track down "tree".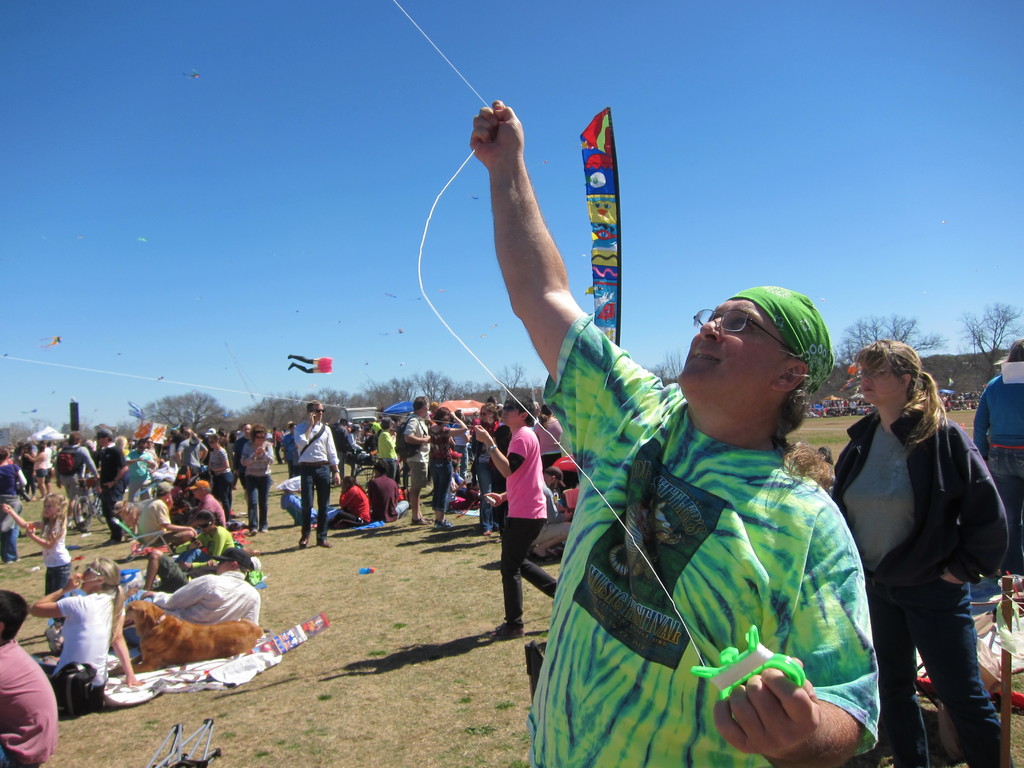
Tracked to bbox=(93, 388, 250, 557).
